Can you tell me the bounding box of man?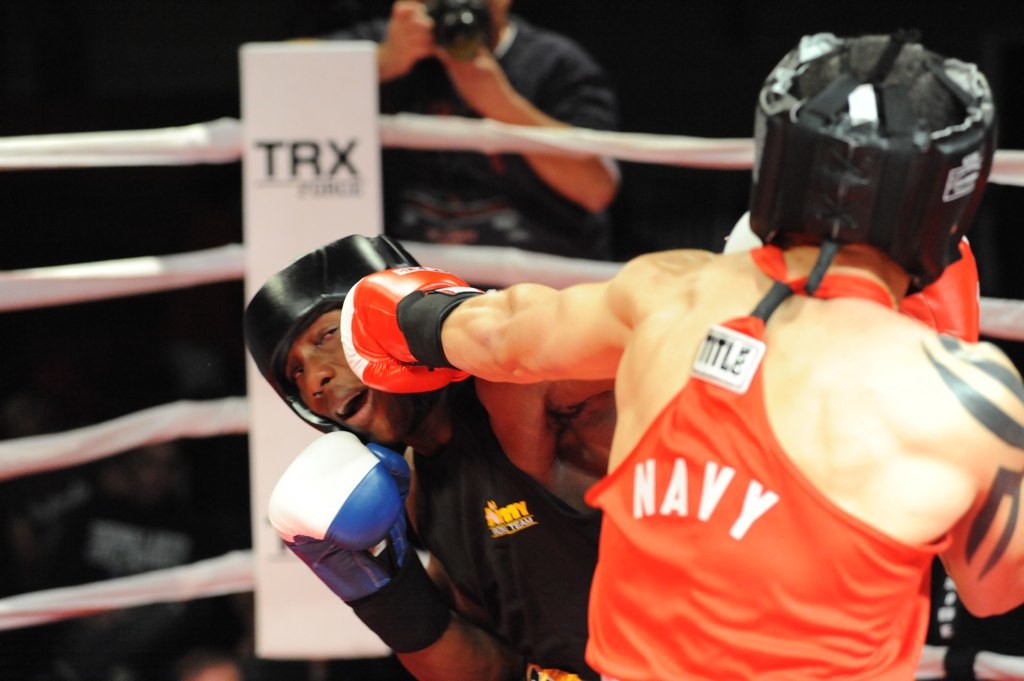
crop(242, 264, 610, 669).
